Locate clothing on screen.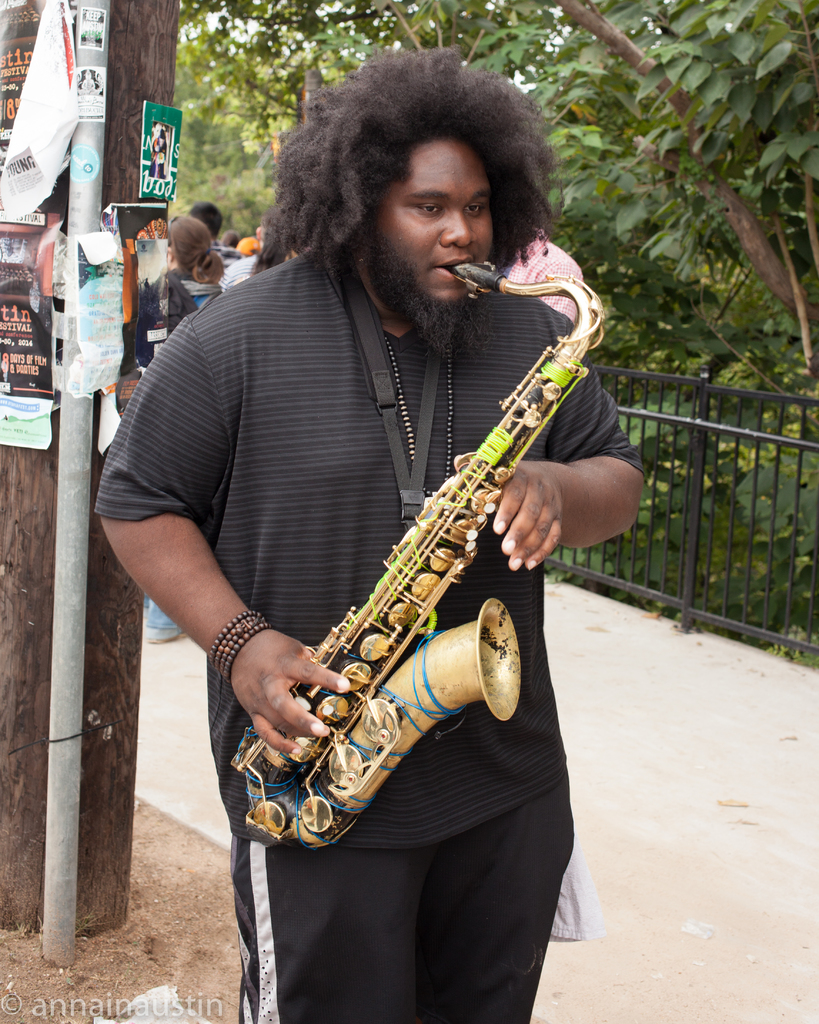
On screen at 100/240/640/1022.
